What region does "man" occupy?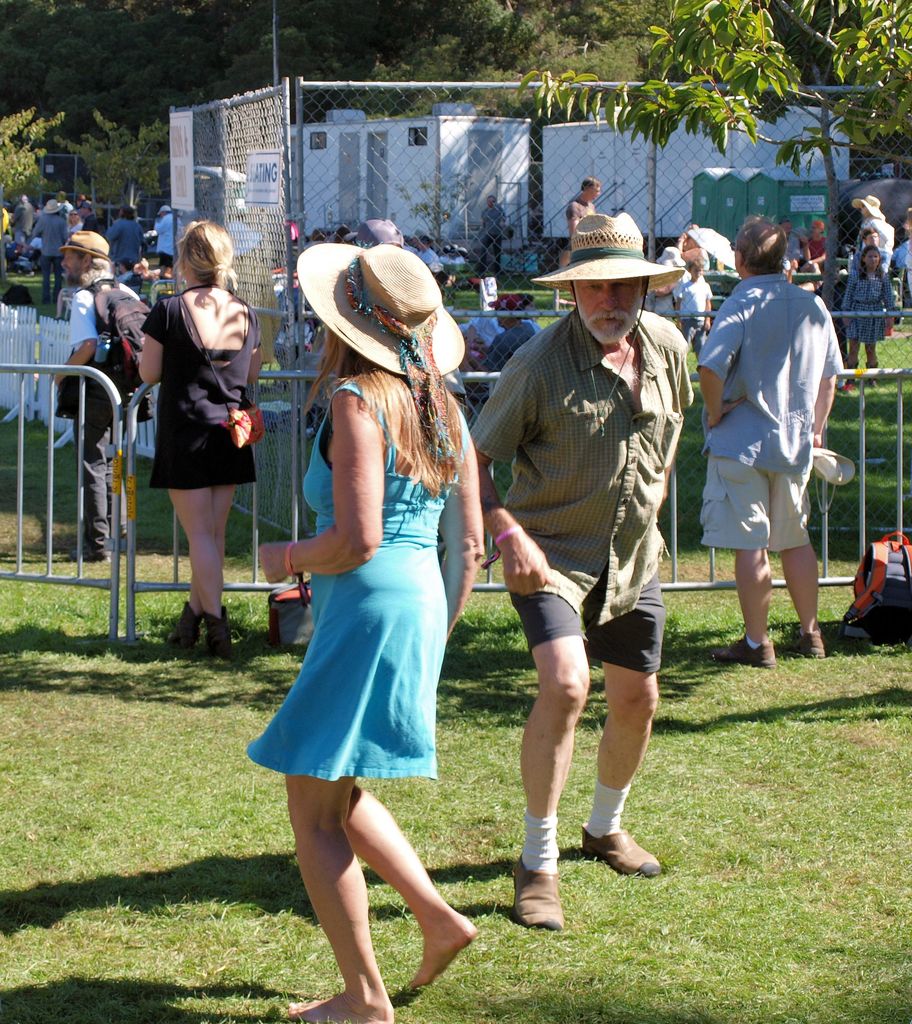
<region>34, 197, 70, 299</region>.
